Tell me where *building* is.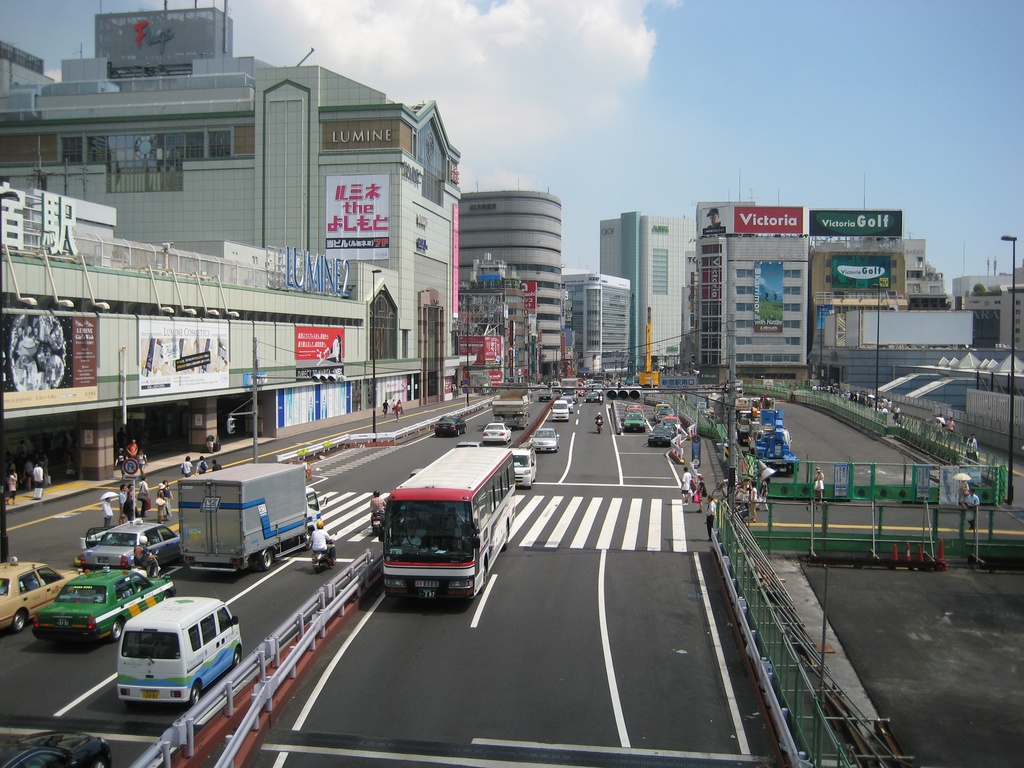
*building* is at 564/273/632/364.
